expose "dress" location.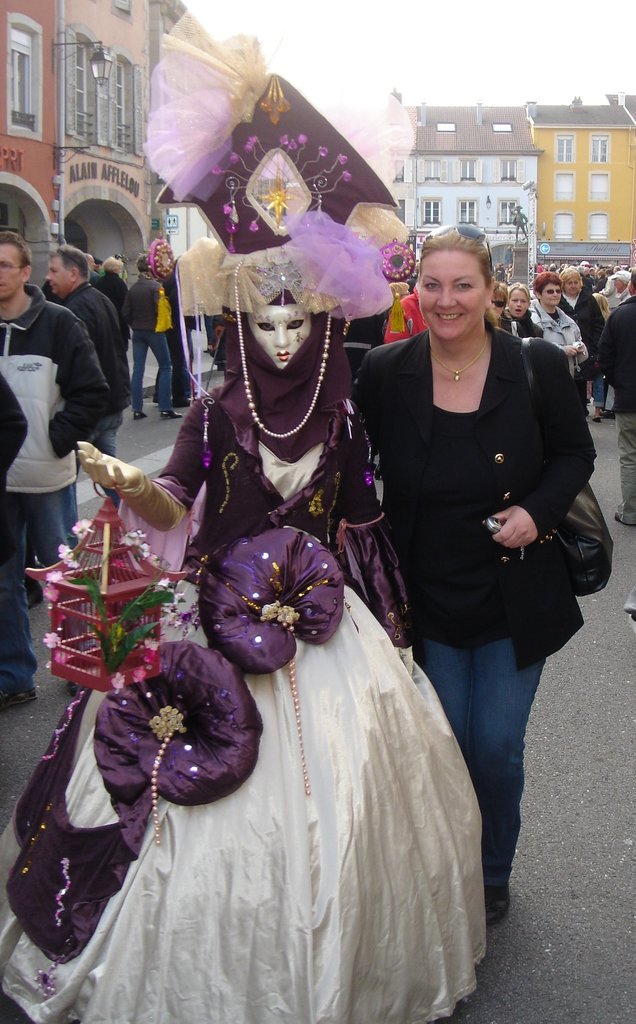
Exposed at Rect(349, 321, 600, 675).
